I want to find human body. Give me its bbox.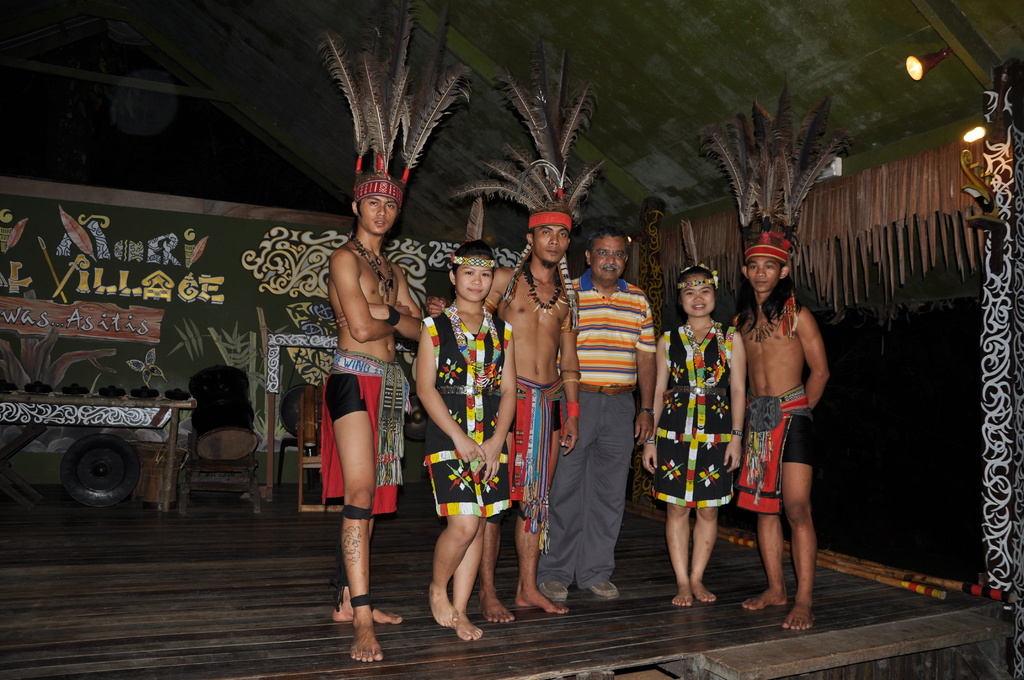
<box>736,222,831,633</box>.
